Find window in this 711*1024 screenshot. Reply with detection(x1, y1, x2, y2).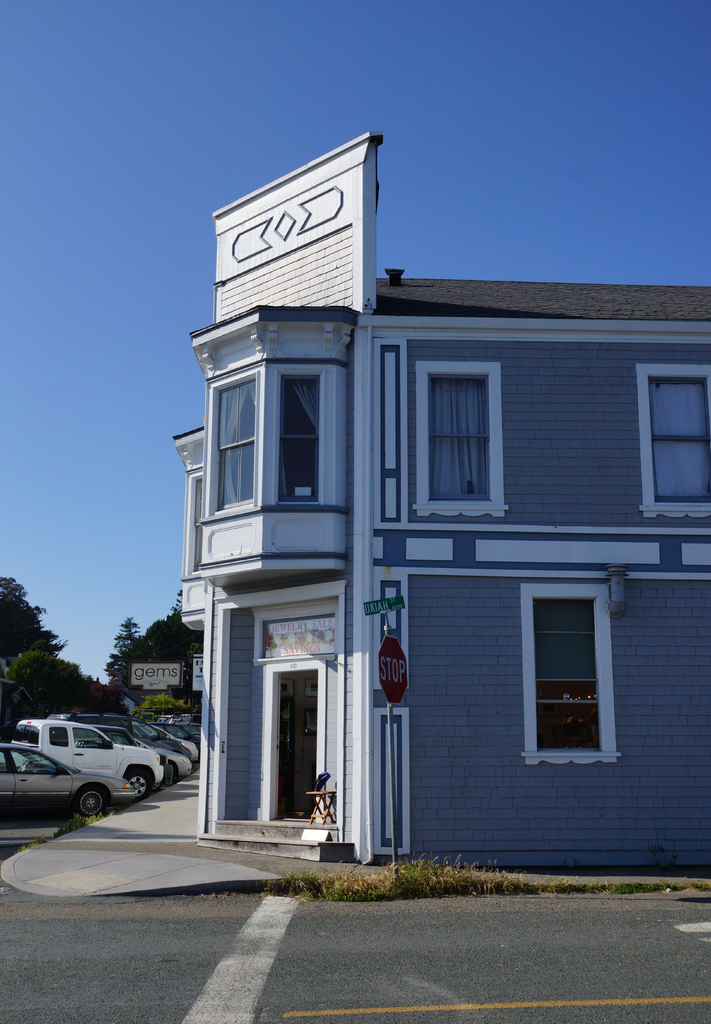
detection(640, 371, 710, 499).
